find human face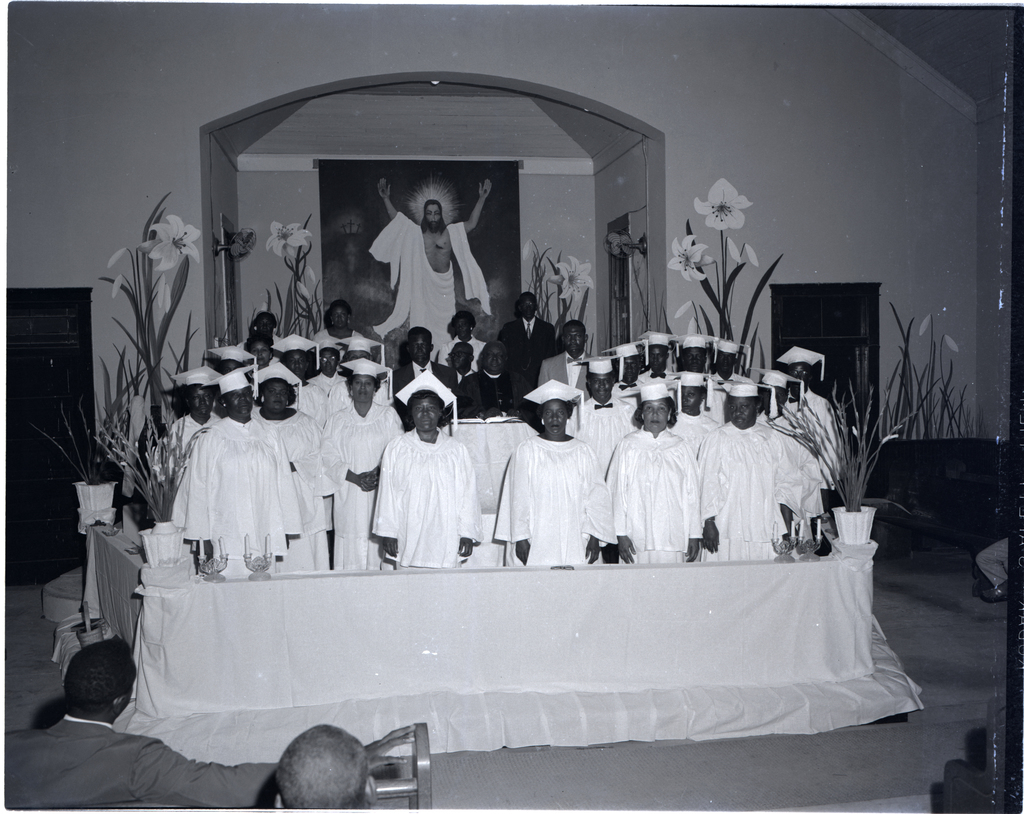
[407, 333, 429, 364]
